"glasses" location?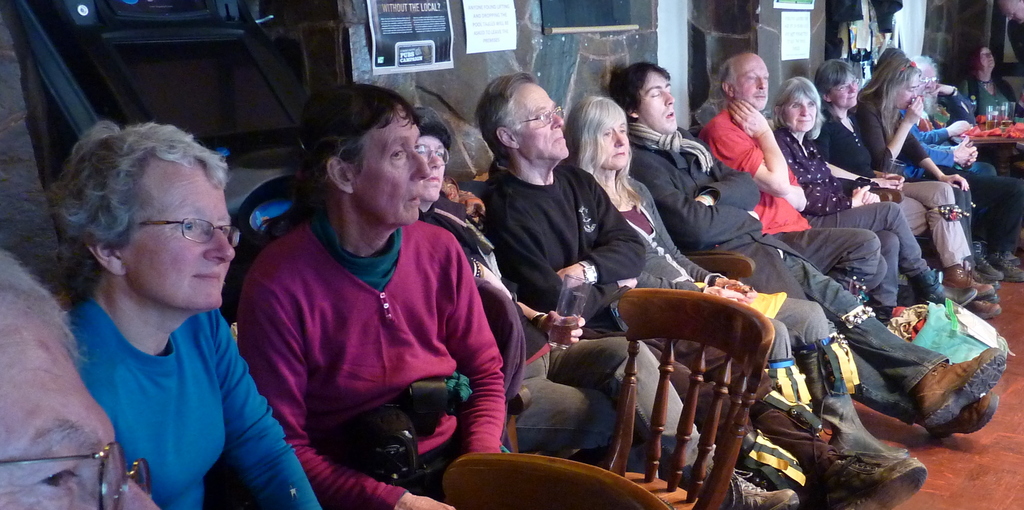
locate(413, 140, 450, 165)
